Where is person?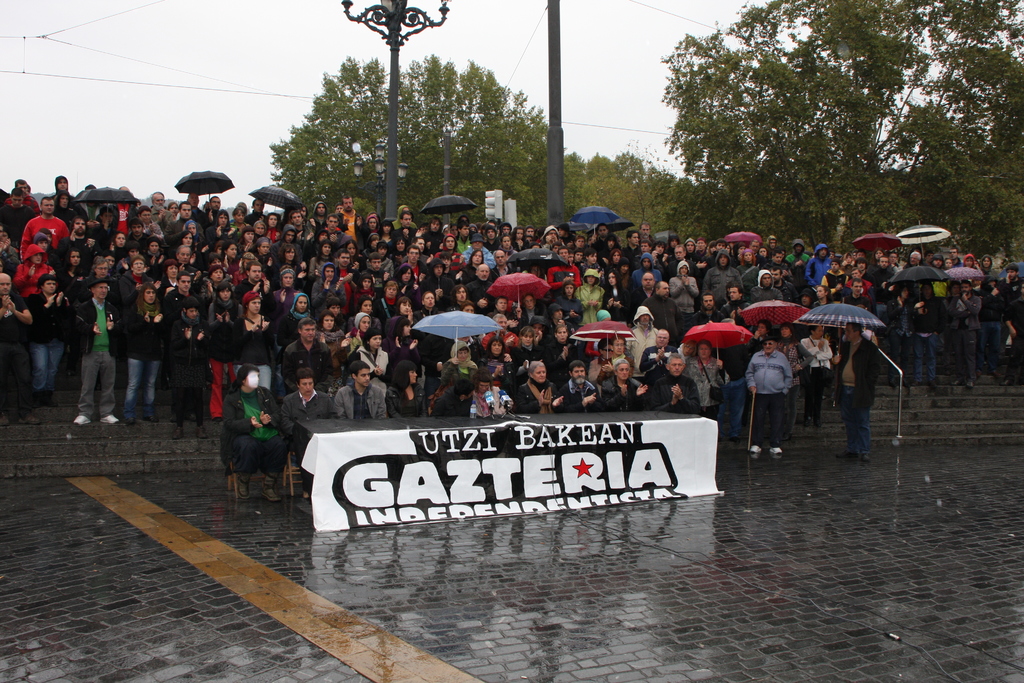
detection(756, 321, 767, 336).
